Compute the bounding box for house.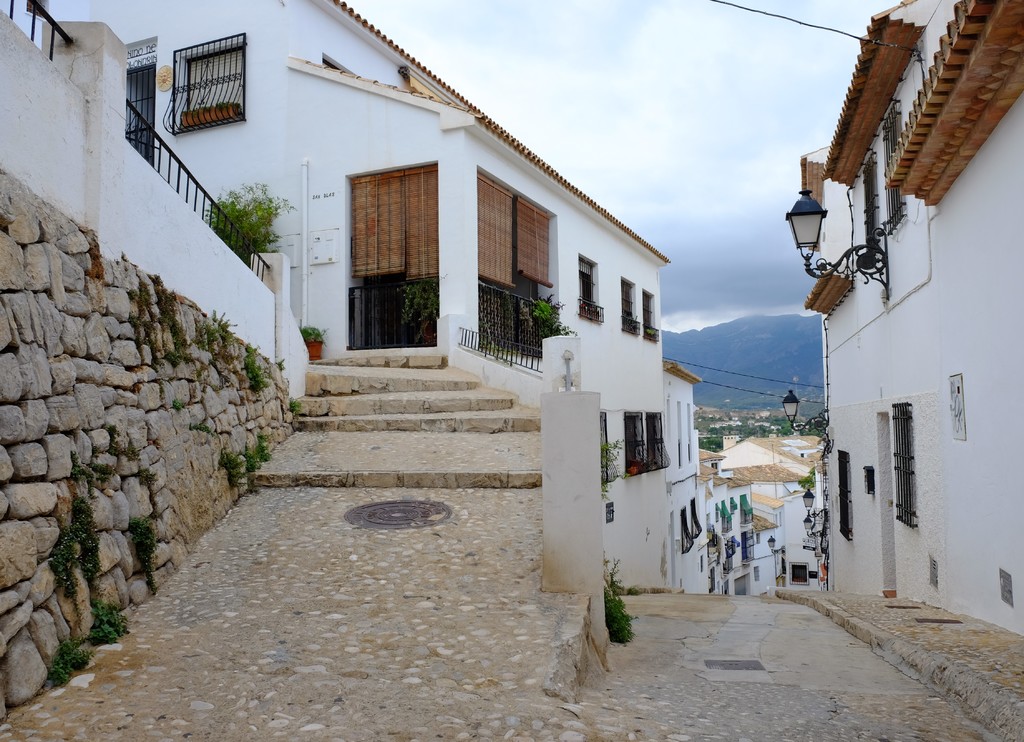
Rect(704, 446, 755, 602).
